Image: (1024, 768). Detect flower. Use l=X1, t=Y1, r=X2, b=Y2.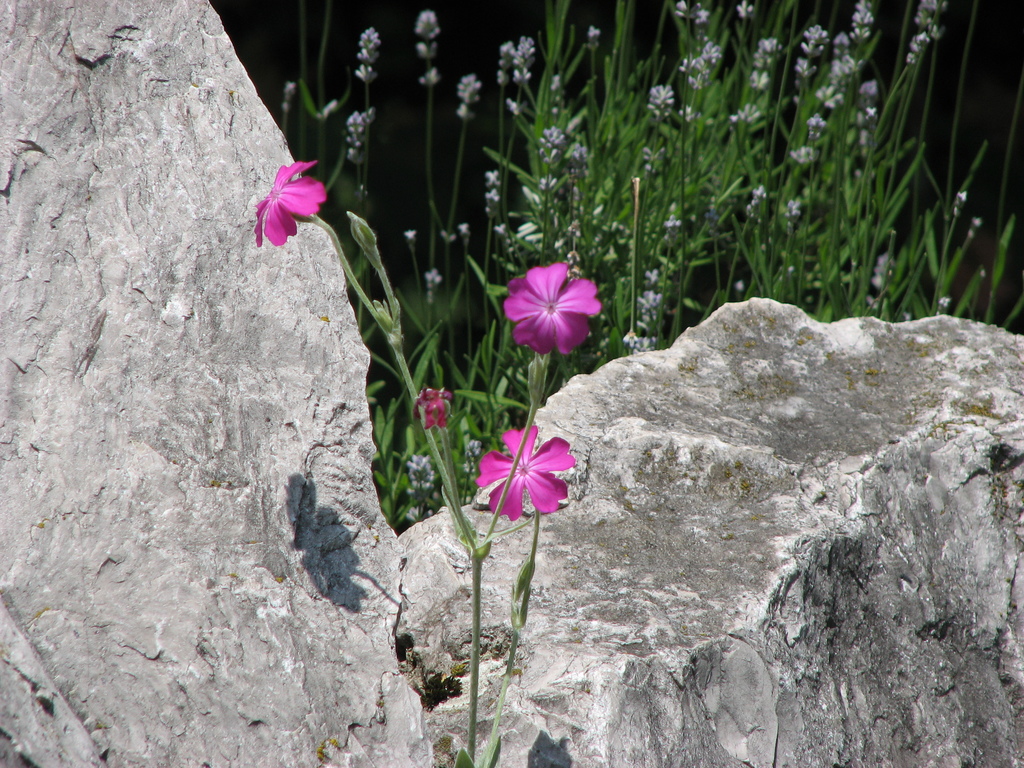
l=410, t=382, r=453, b=430.
